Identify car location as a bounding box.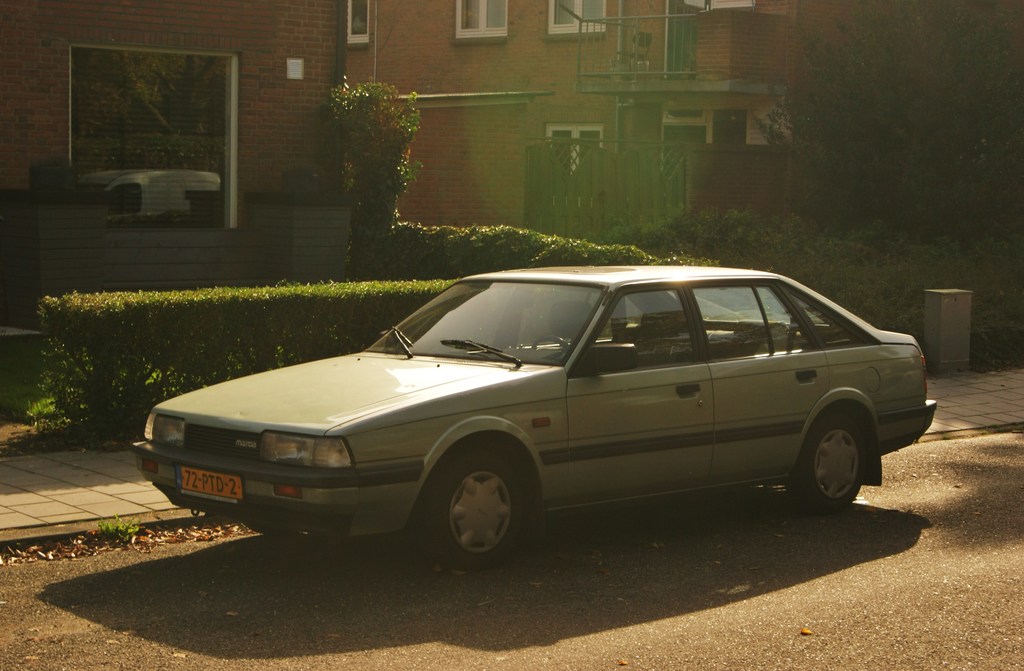
138 269 925 584.
